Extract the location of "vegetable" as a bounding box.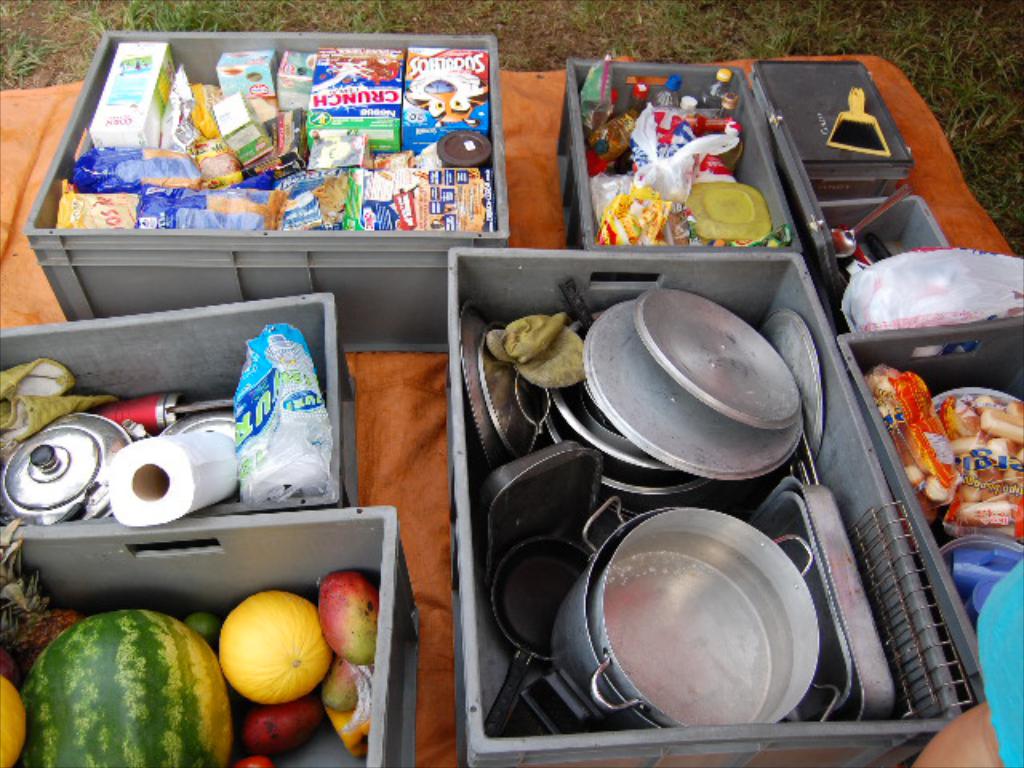
[x1=187, y1=608, x2=221, y2=648].
